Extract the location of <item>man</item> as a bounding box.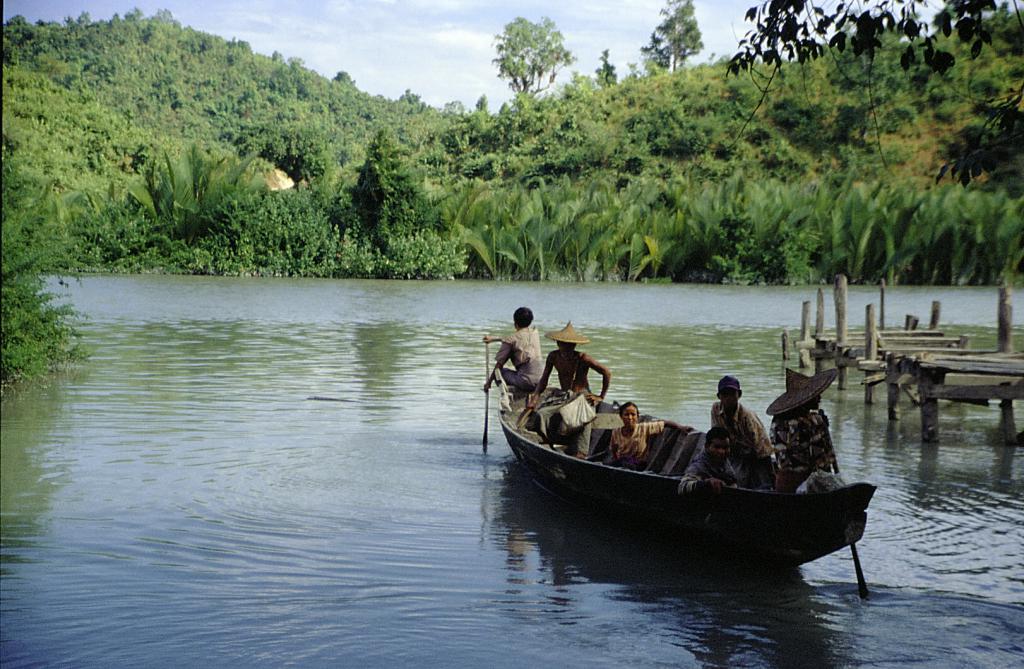
BBox(484, 301, 547, 393).
